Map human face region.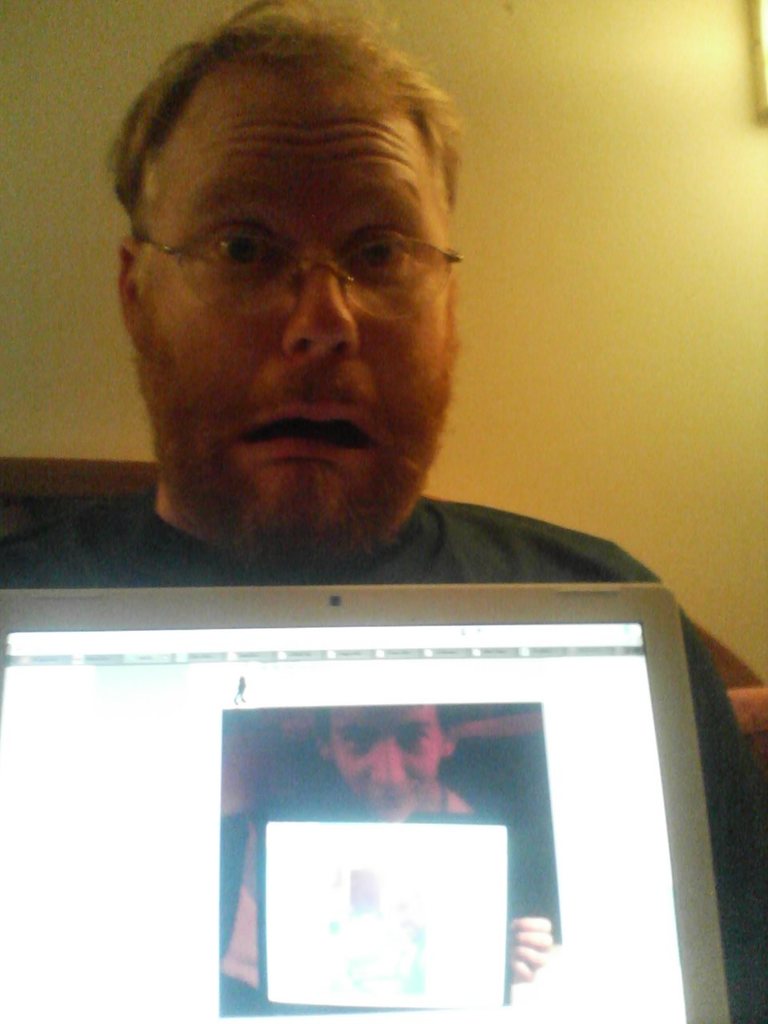
Mapped to <box>130,70,478,546</box>.
